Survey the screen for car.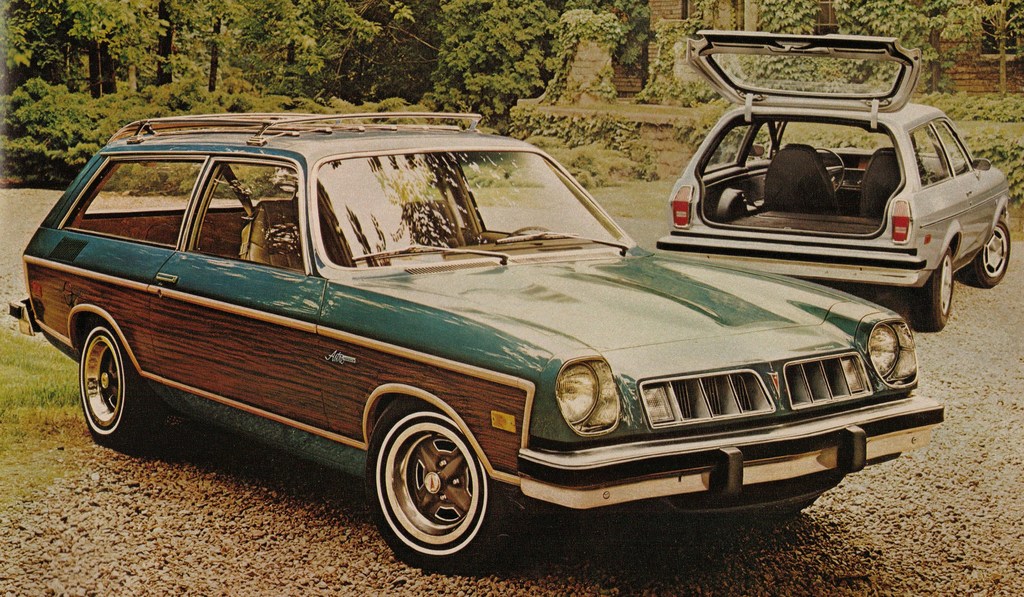
Survey found: rect(653, 29, 1015, 338).
